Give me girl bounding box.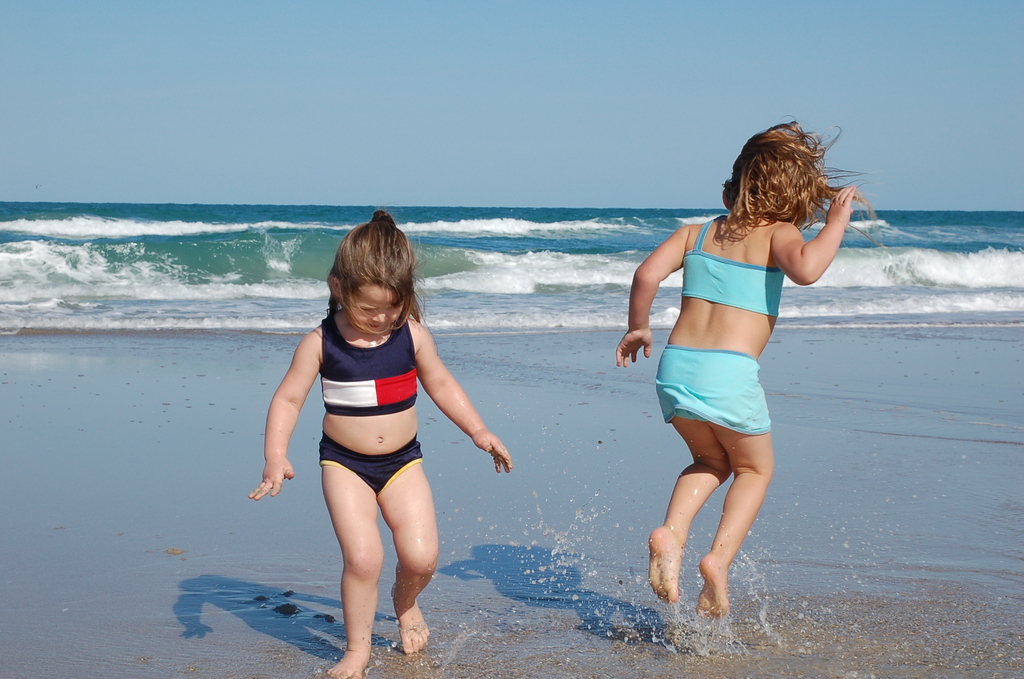
[left=246, top=208, right=513, bottom=678].
